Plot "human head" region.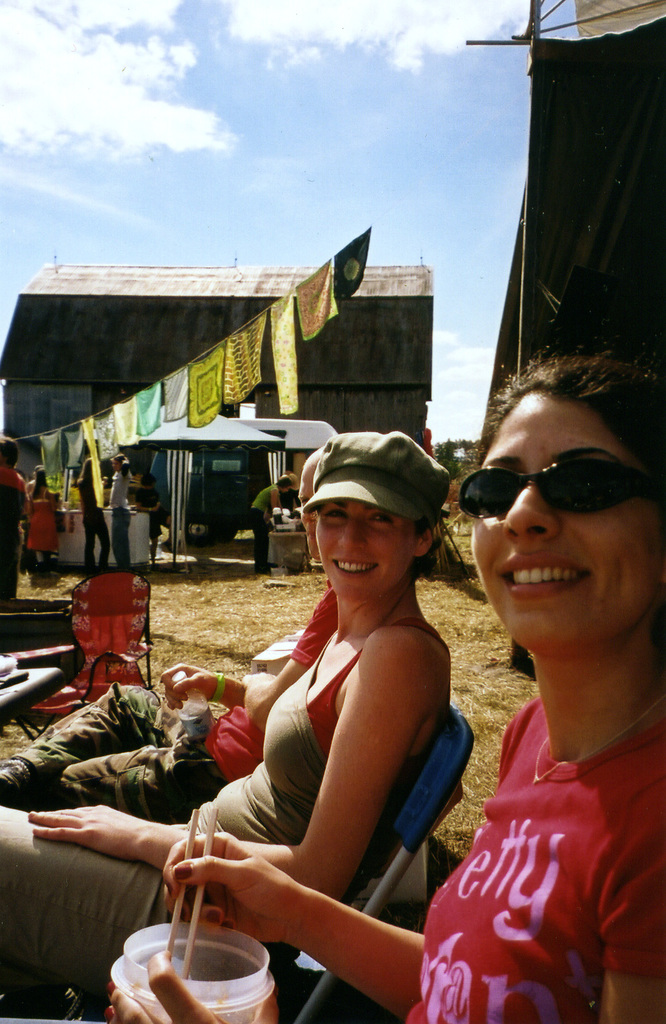
Plotted at <box>298,444,329,552</box>.
